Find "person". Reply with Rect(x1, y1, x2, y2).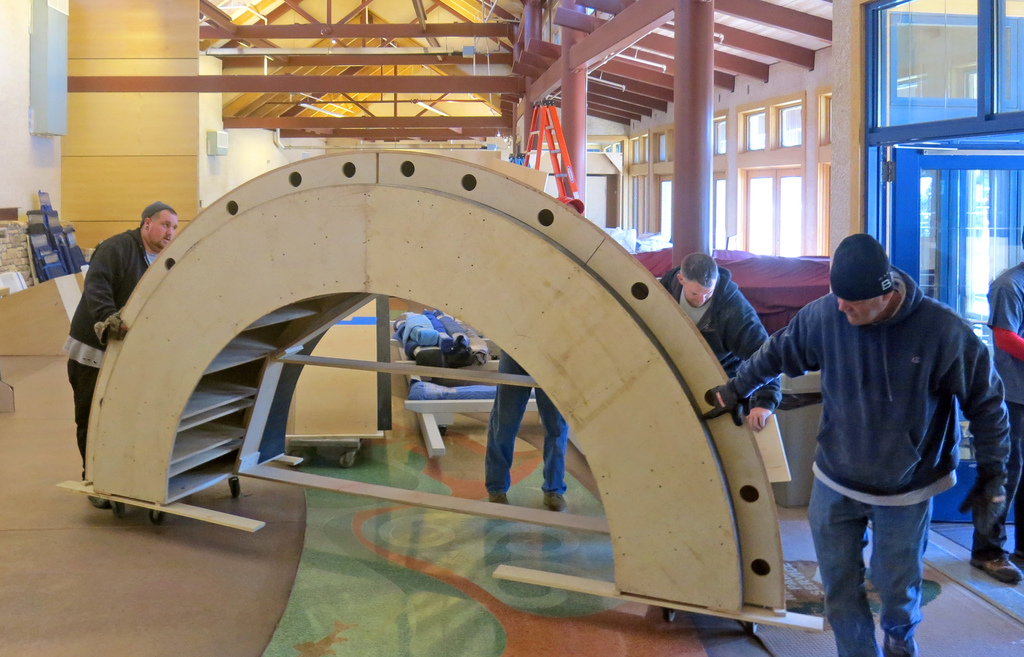
Rect(981, 257, 1023, 583).
